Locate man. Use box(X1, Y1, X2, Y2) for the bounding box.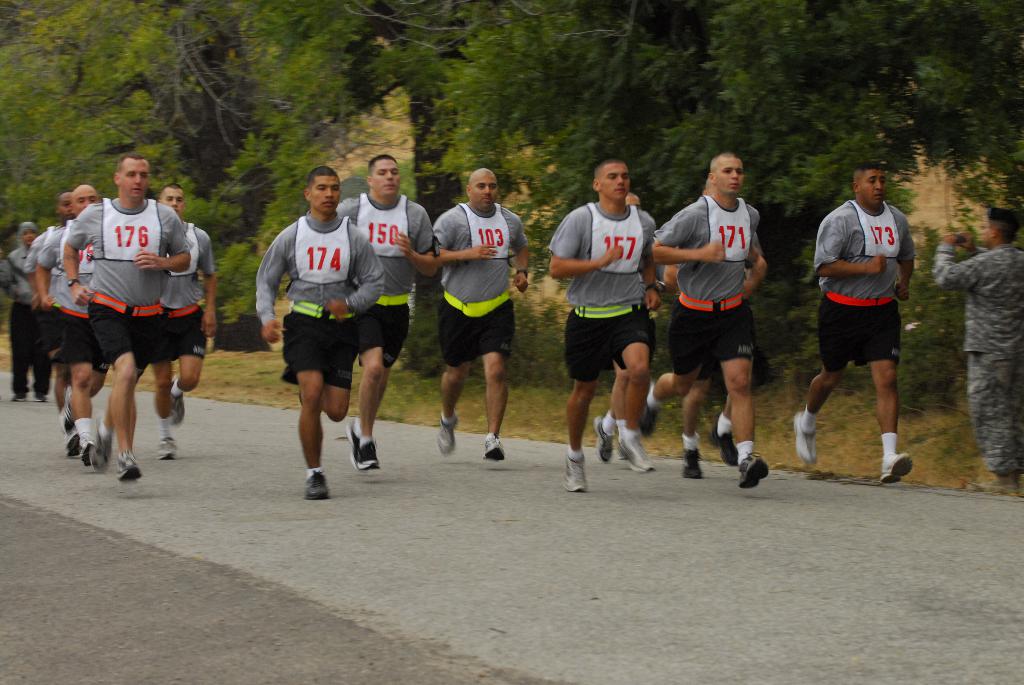
box(0, 217, 49, 404).
